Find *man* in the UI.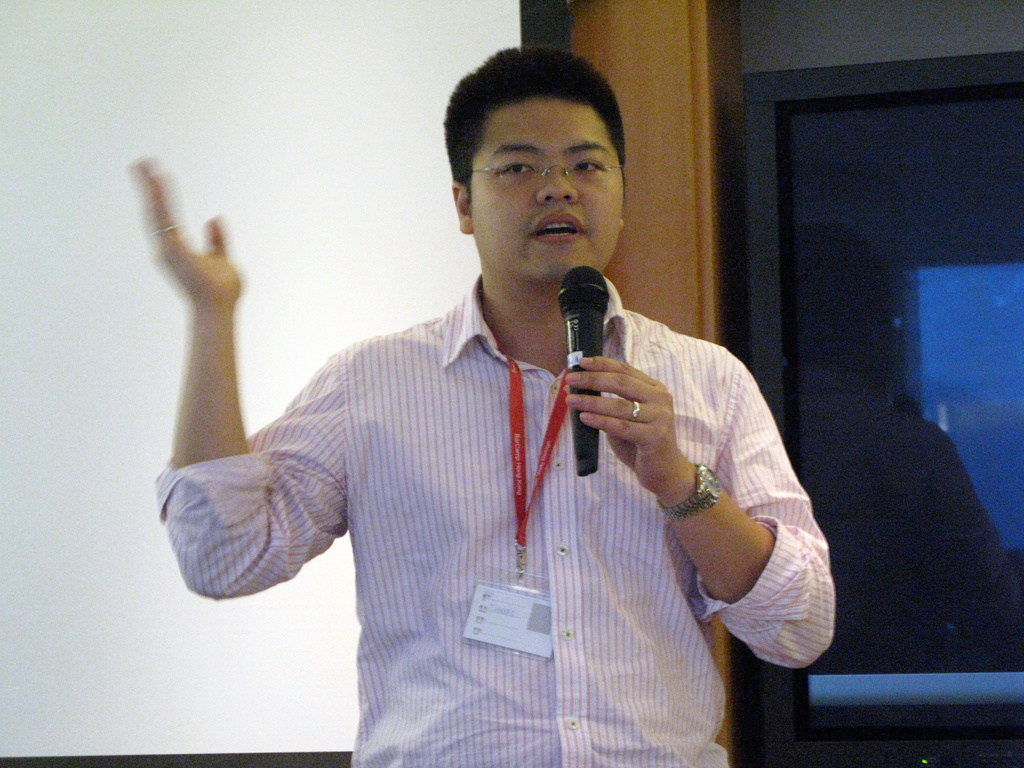
UI element at (x1=126, y1=51, x2=843, y2=767).
